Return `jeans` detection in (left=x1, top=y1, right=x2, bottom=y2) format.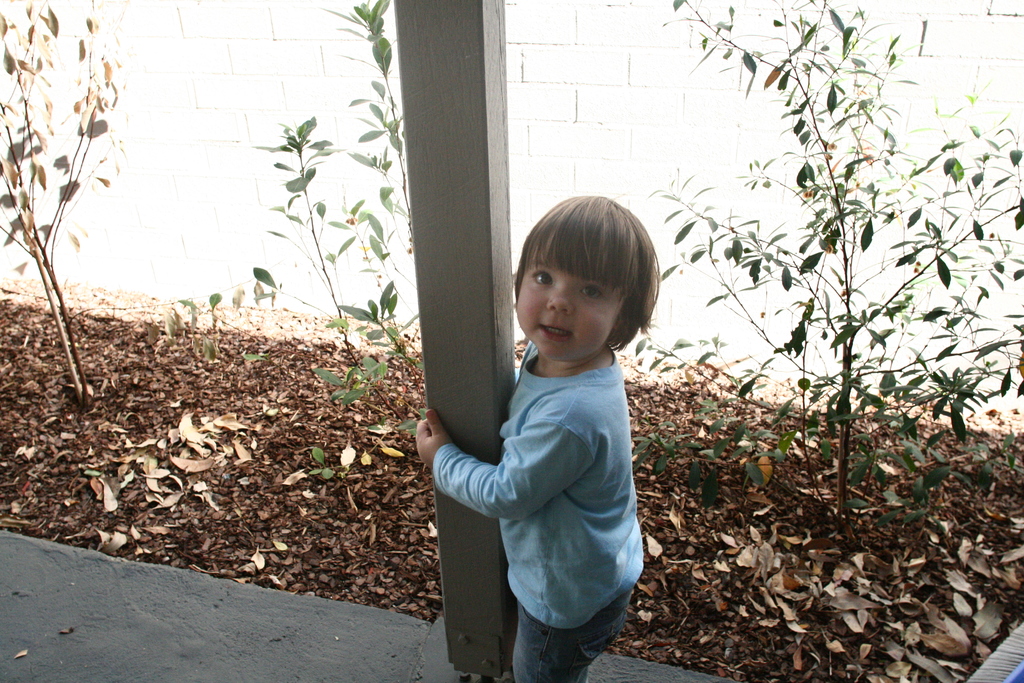
(left=501, top=589, right=634, bottom=682).
